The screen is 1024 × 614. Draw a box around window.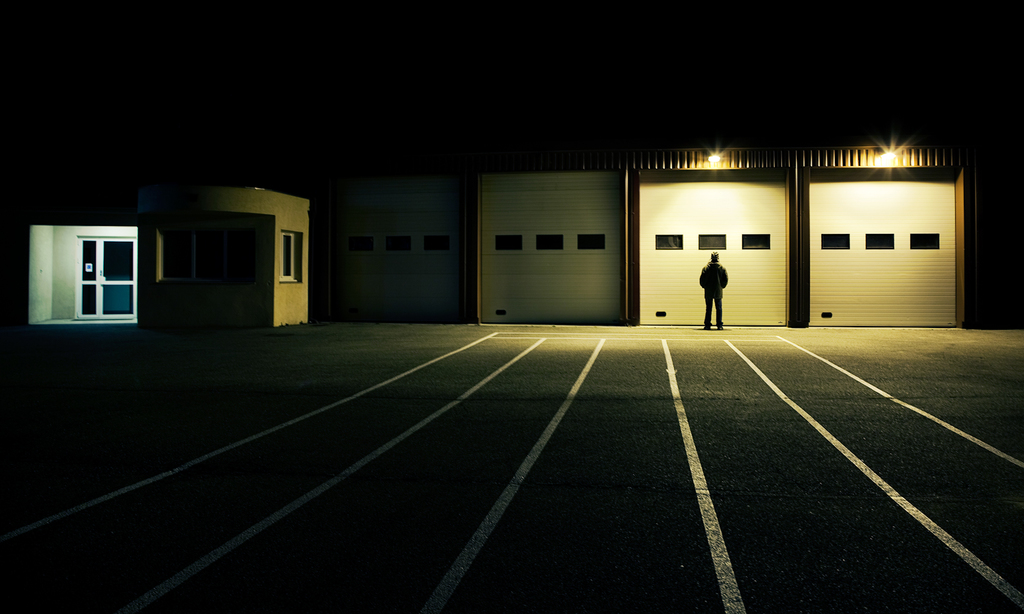
bbox=[816, 233, 857, 255].
